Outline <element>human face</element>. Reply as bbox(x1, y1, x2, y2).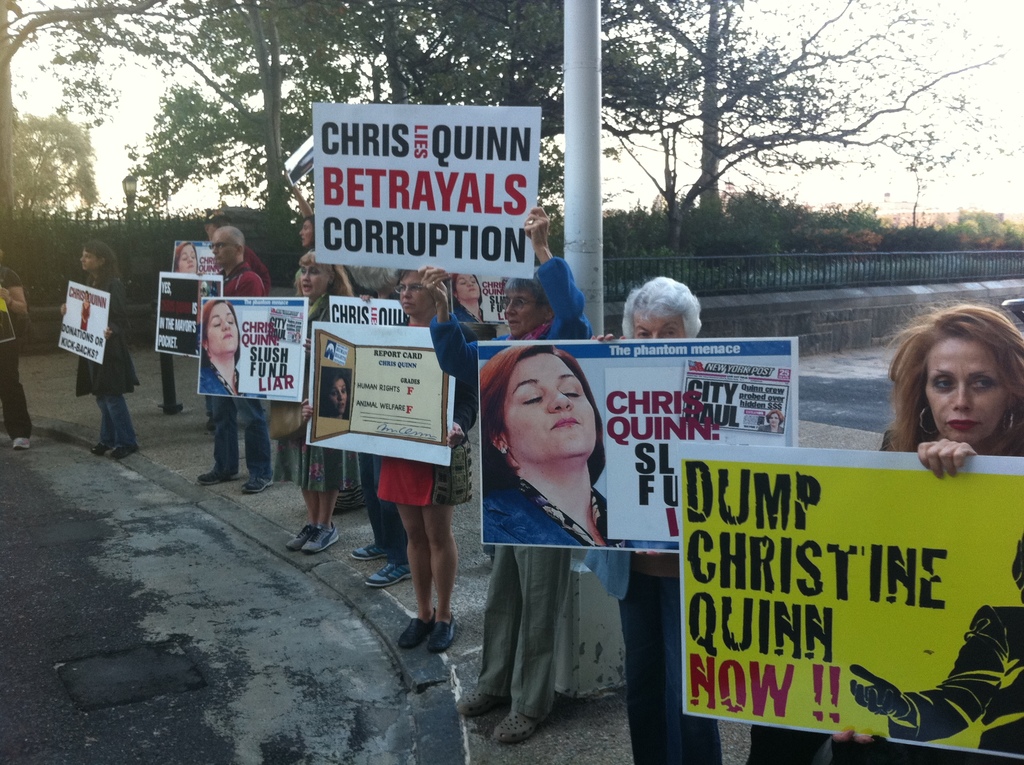
bbox(79, 246, 97, 269).
